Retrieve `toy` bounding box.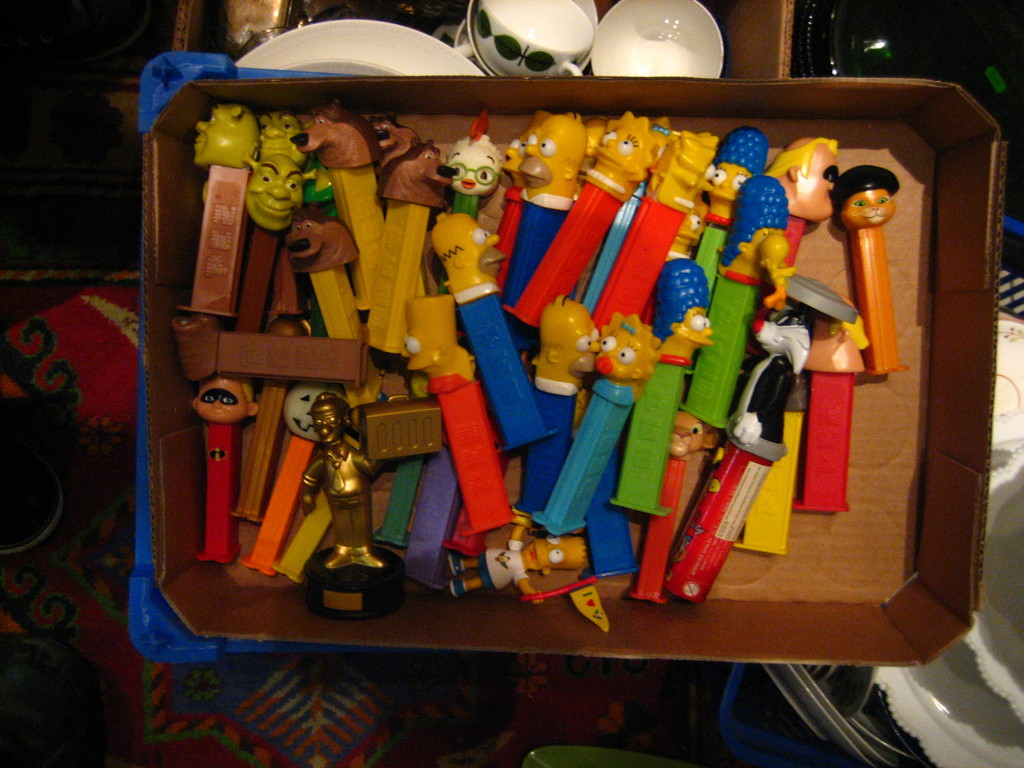
Bounding box: bbox(440, 110, 512, 221).
